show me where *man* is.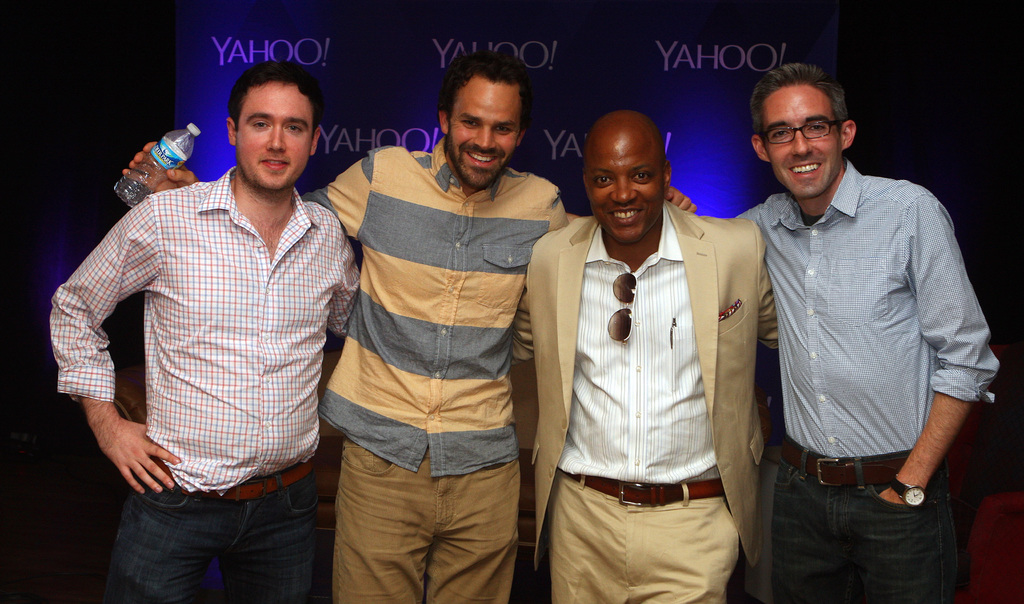
*man* is at BBox(49, 58, 363, 603).
